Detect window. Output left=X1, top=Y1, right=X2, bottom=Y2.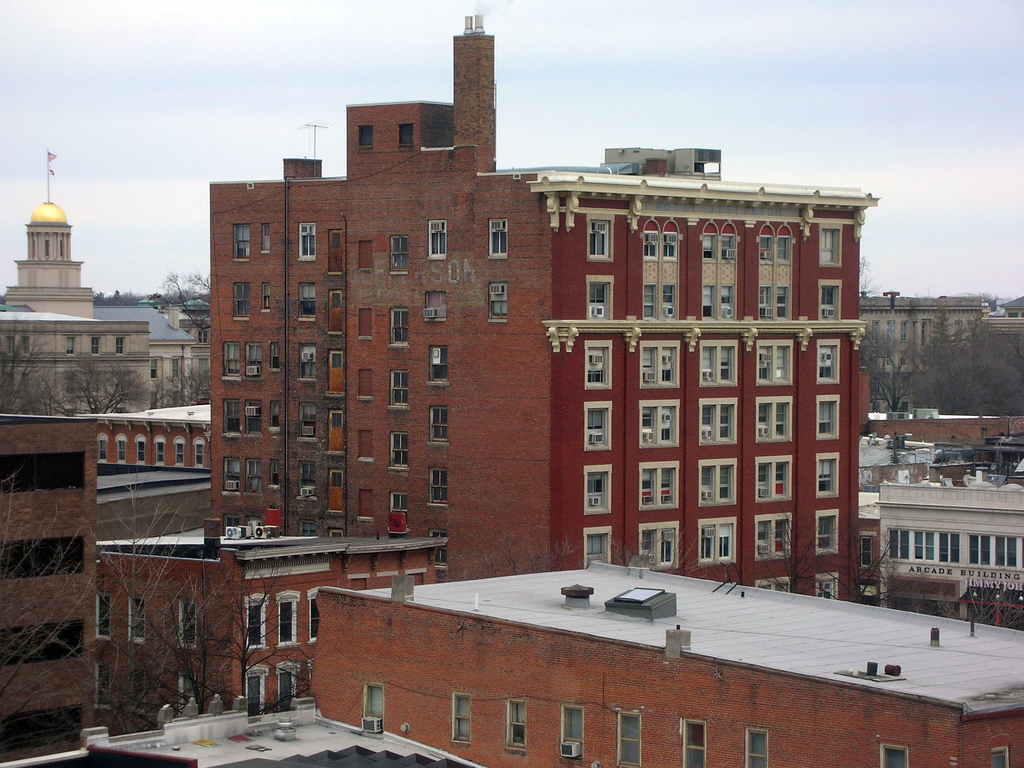
left=390, top=232, right=407, bottom=269.
